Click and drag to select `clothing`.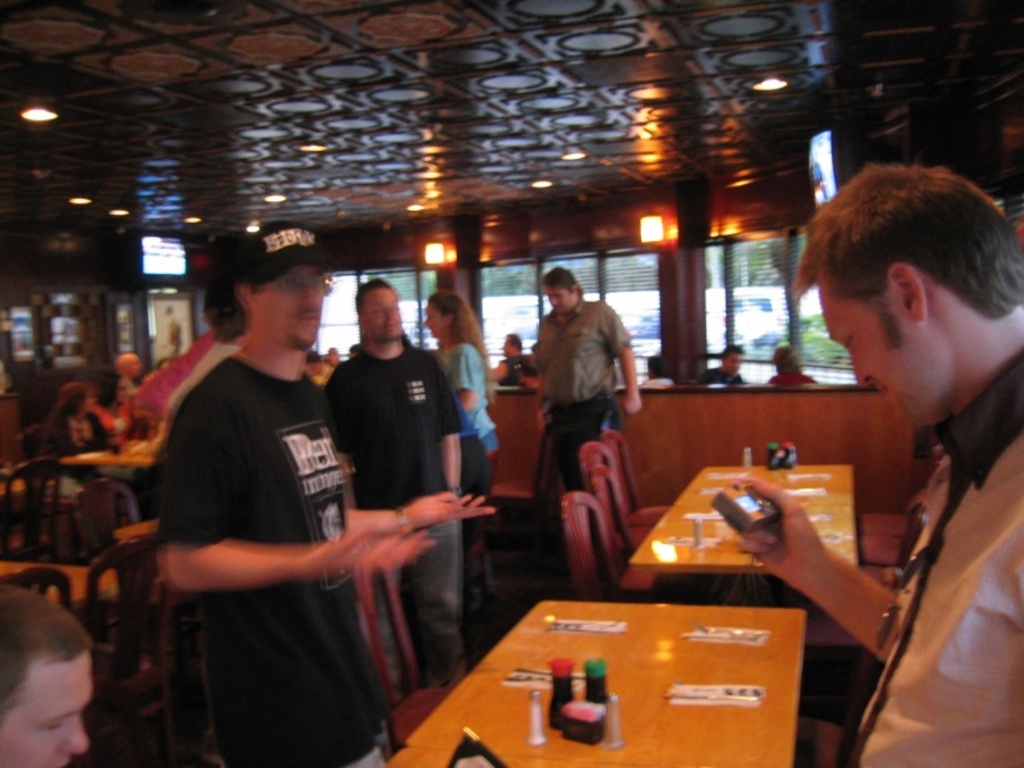
Selection: detection(502, 355, 531, 385).
